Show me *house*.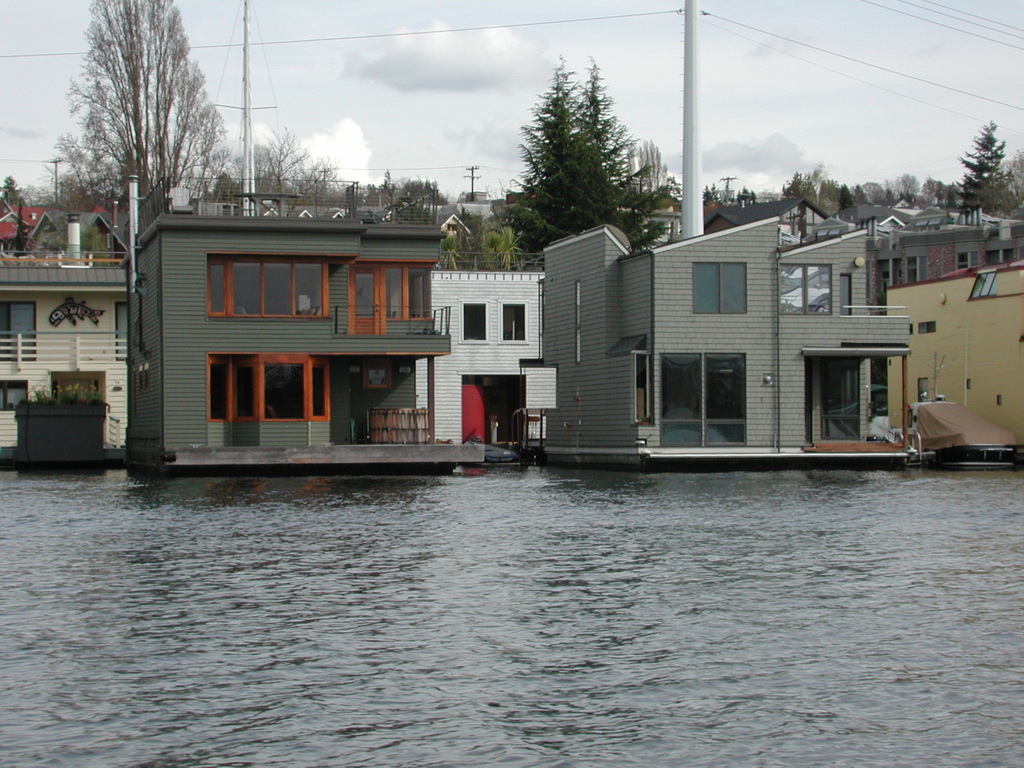
*house* is here: [418,260,551,462].
